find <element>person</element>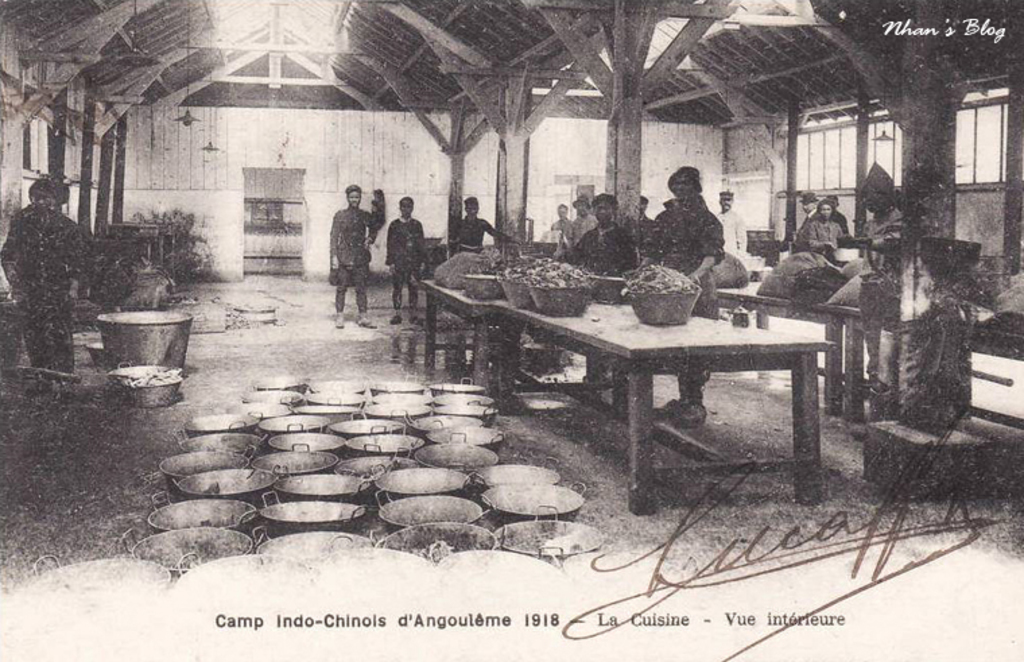
(x1=319, y1=177, x2=365, y2=320)
